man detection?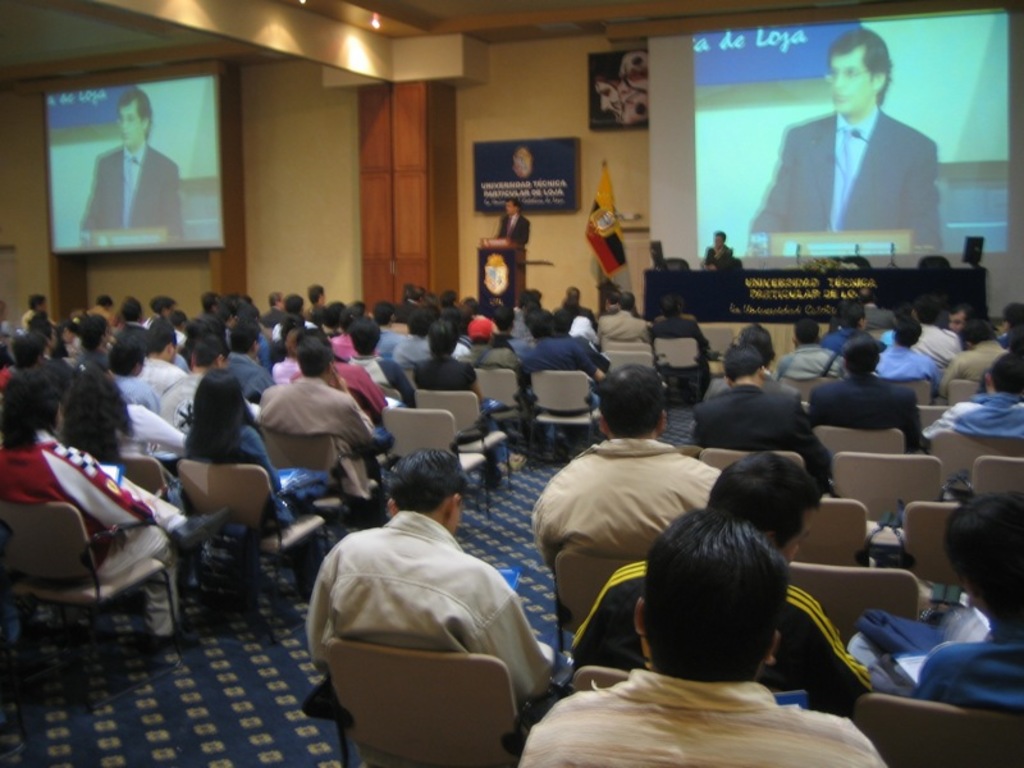
box(276, 292, 315, 328)
